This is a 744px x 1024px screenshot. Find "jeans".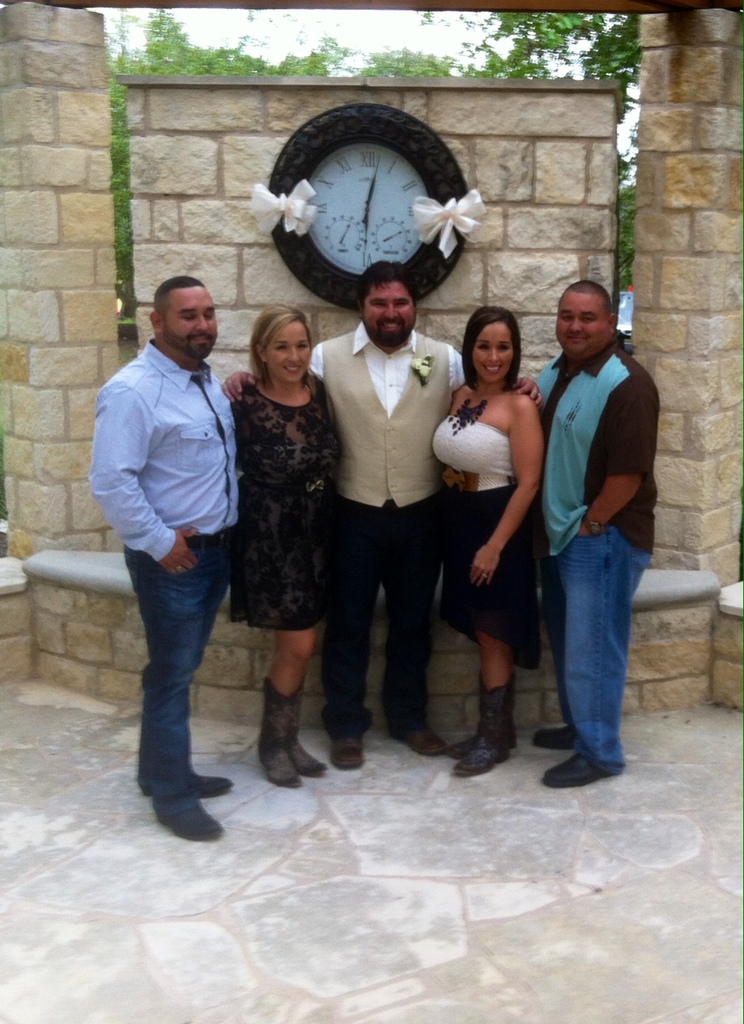
Bounding box: region(542, 522, 647, 764).
